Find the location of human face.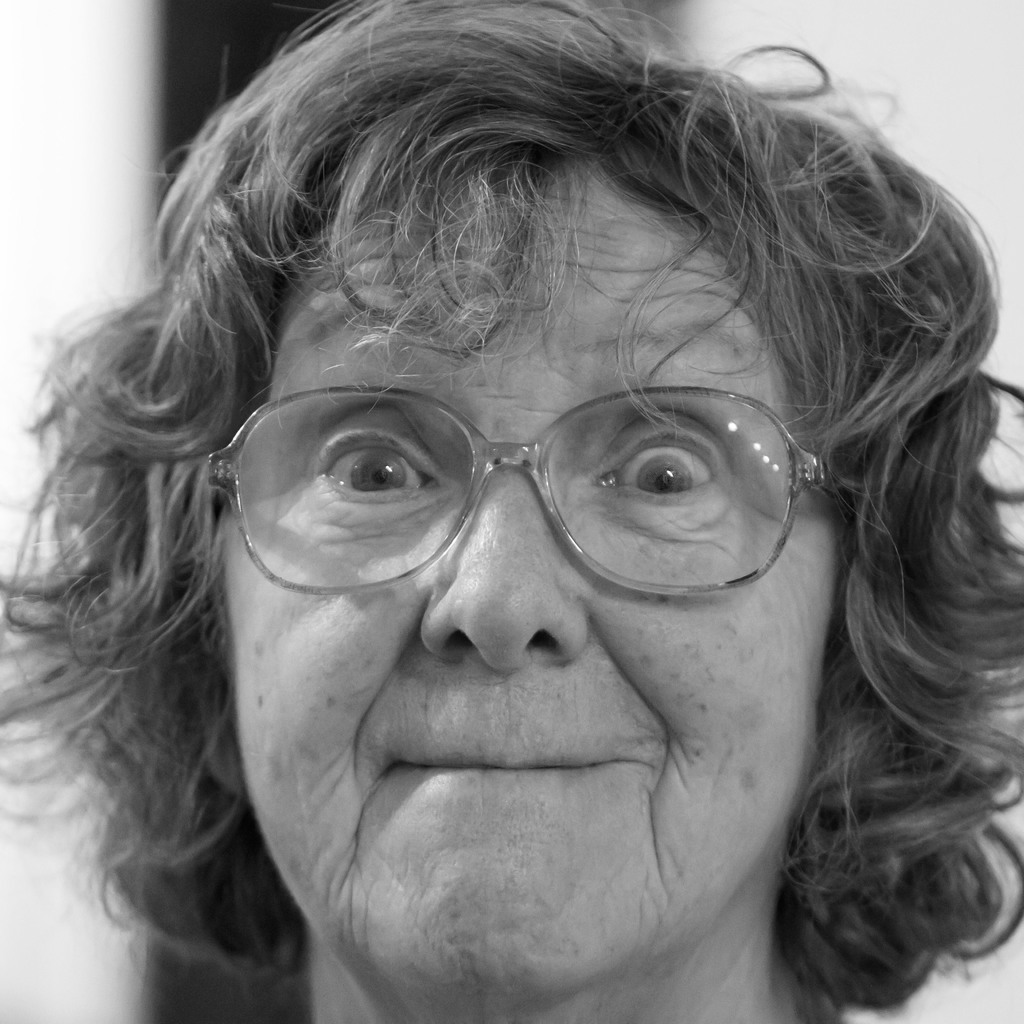
Location: (214,154,851,1023).
